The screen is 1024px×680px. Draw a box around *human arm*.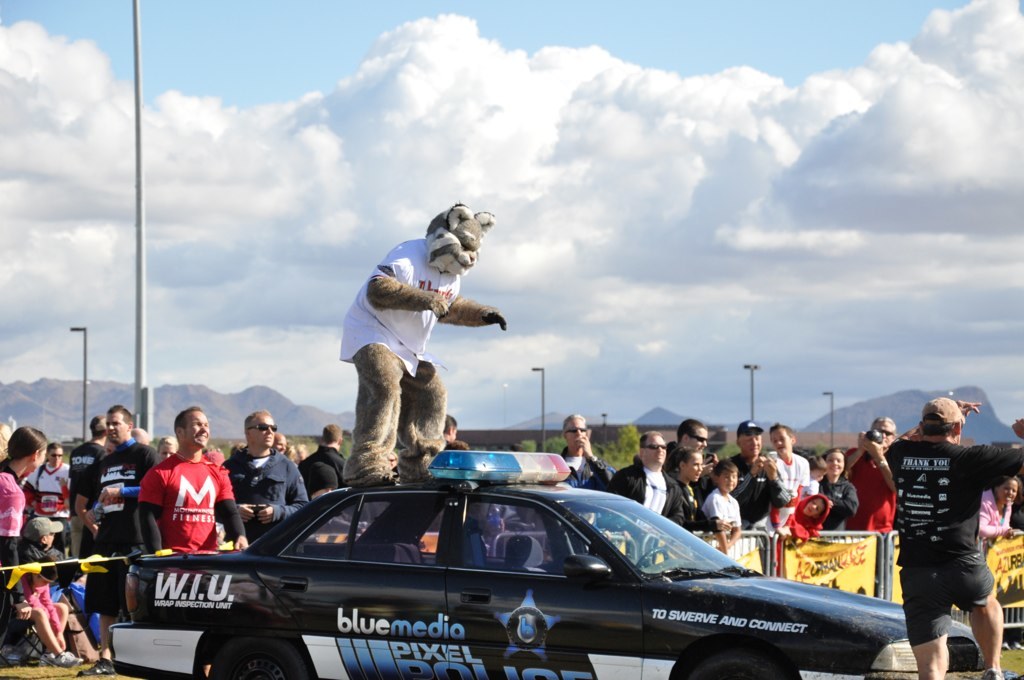
[x1=843, y1=433, x2=867, y2=475].
